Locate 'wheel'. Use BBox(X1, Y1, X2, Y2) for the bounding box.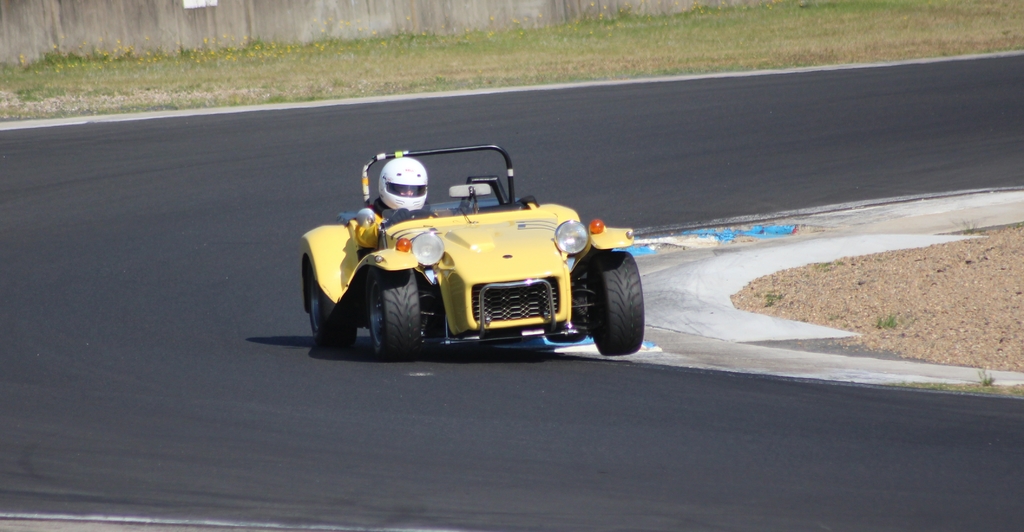
BBox(303, 253, 351, 348).
